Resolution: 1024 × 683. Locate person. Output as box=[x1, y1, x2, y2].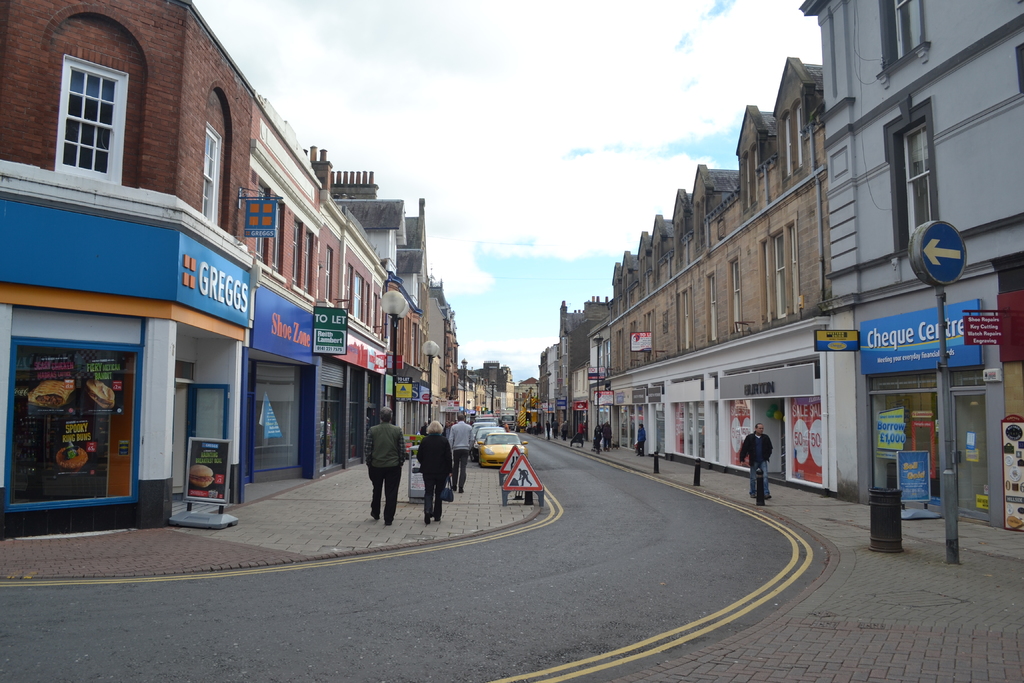
box=[448, 416, 471, 493].
